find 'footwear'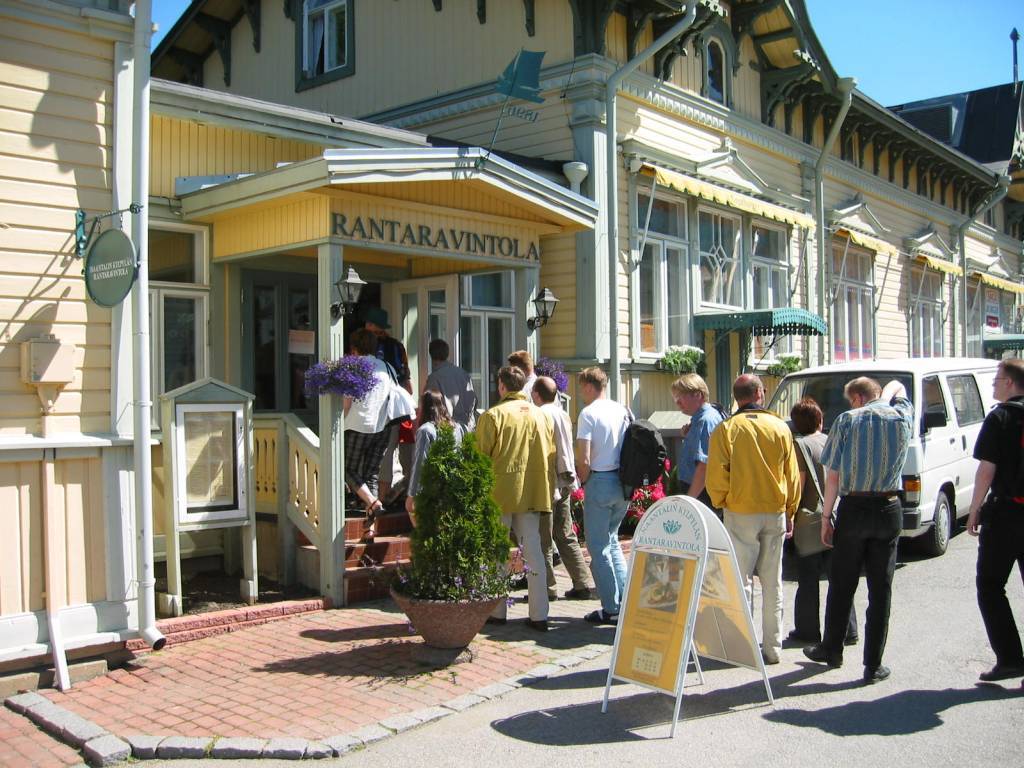
box(785, 629, 811, 644)
